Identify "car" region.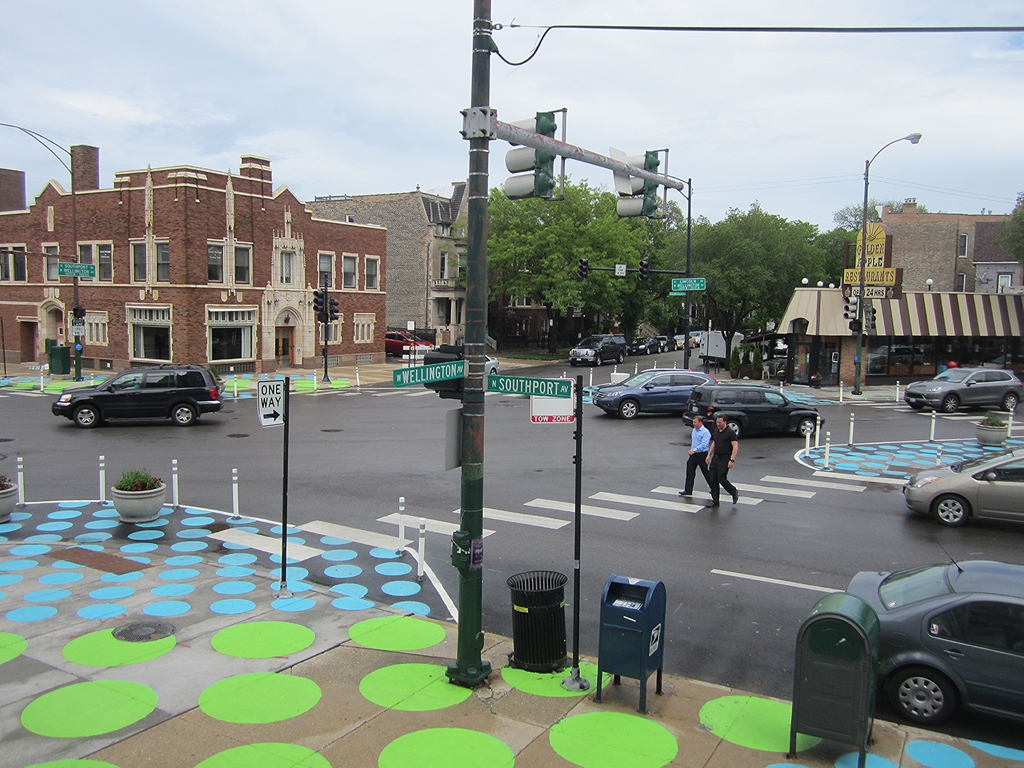
Region: <region>847, 533, 1023, 735</region>.
